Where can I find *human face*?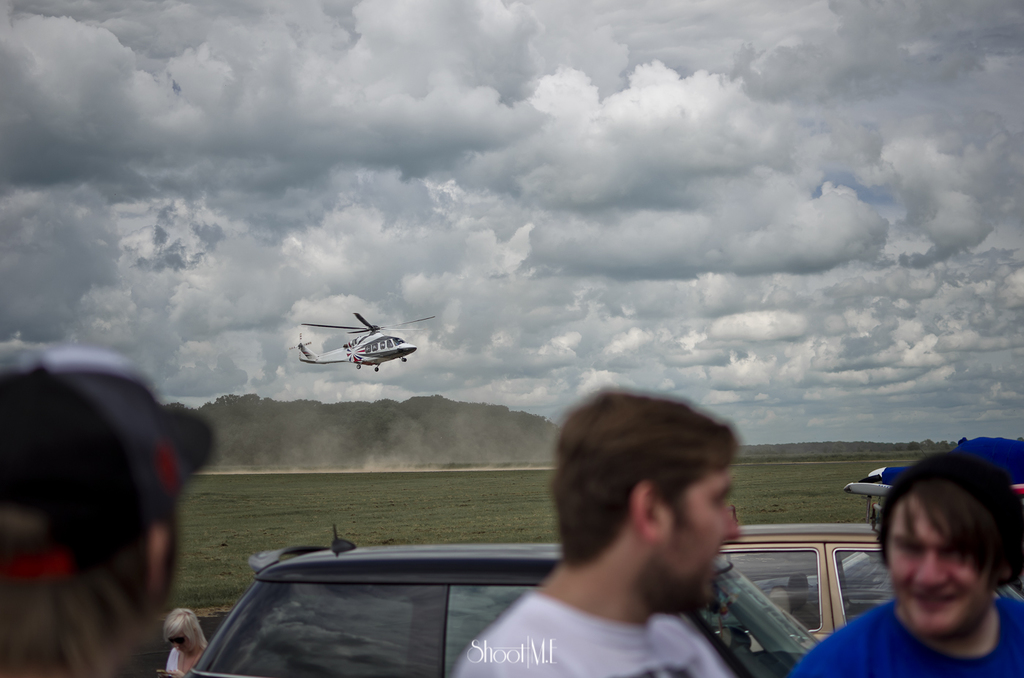
You can find it at (x1=663, y1=471, x2=739, y2=611).
